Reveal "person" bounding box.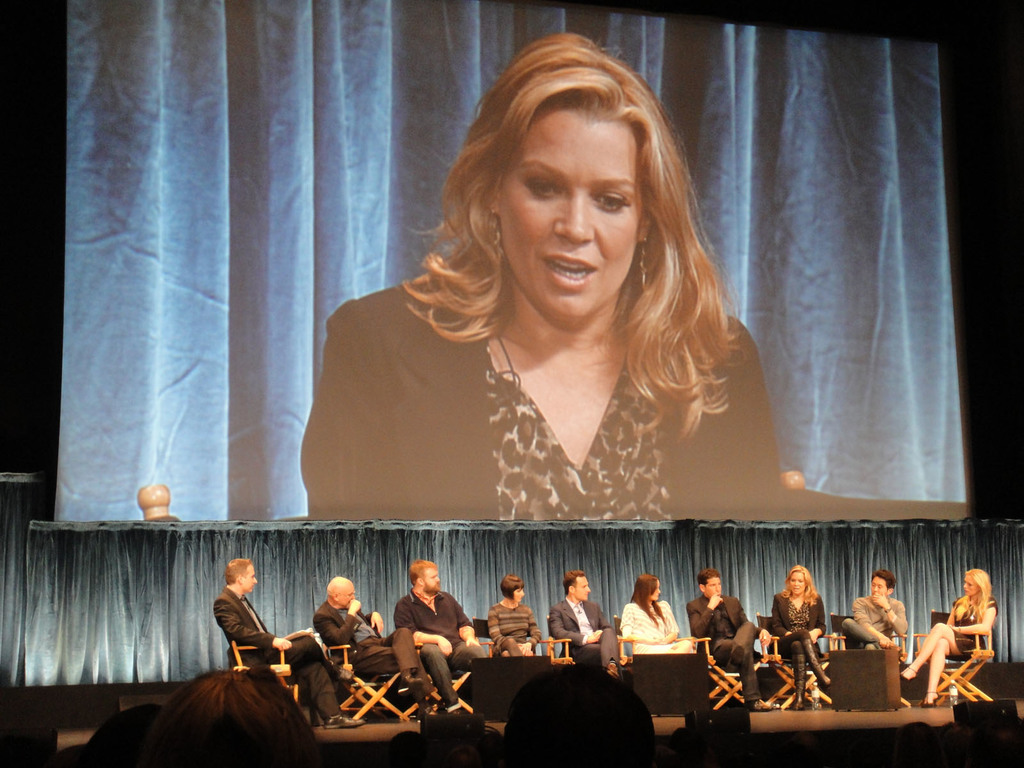
Revealed: crop(213, 554, 358, 736).
